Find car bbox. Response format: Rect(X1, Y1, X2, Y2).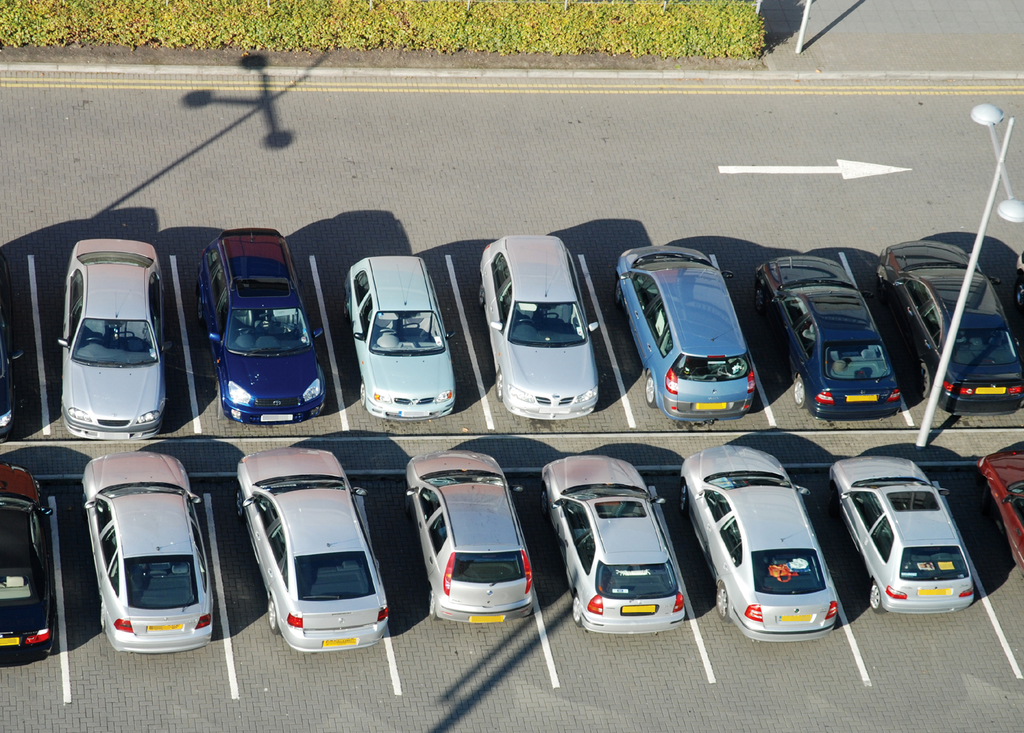
Rect(770, 263, 917, 418).
